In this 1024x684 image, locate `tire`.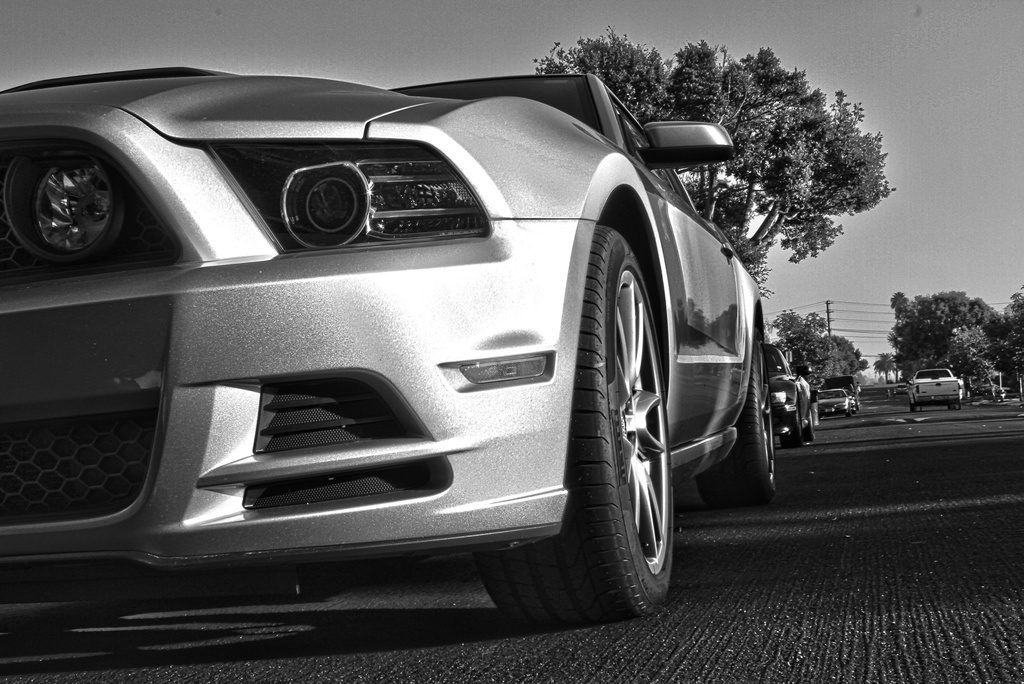
Bounding box: {"left": 953, "top": 402, "right": 967, "bottom": 410}.
